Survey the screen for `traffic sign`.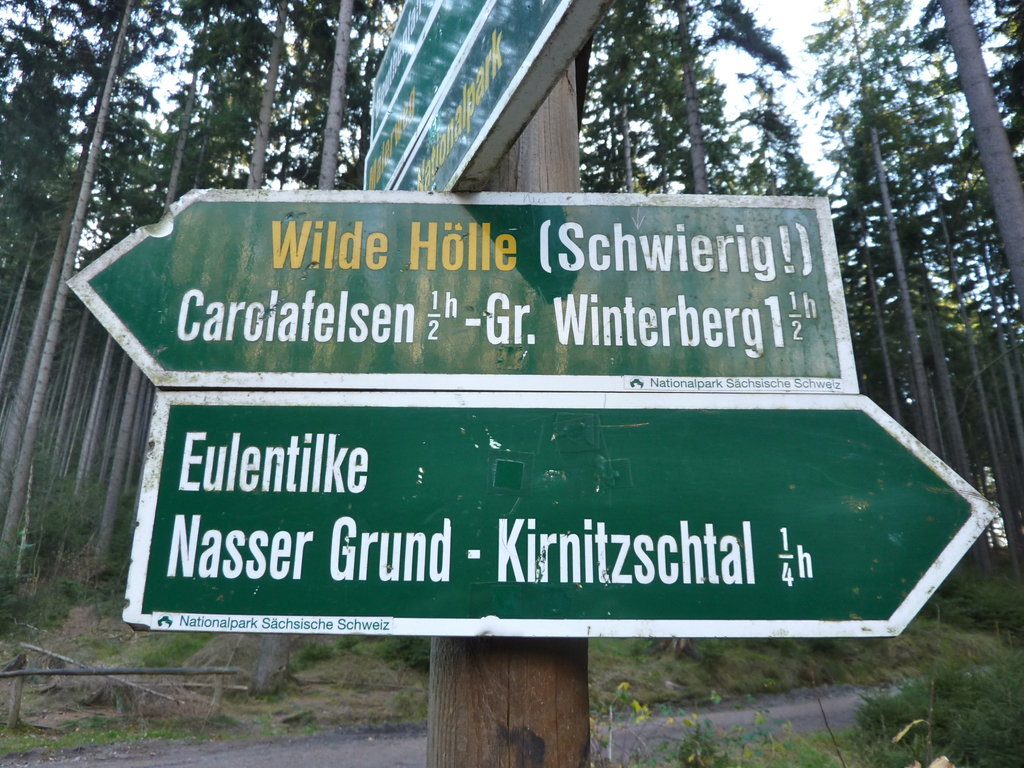
Survey found: detection(58, 195, 865, 390).
